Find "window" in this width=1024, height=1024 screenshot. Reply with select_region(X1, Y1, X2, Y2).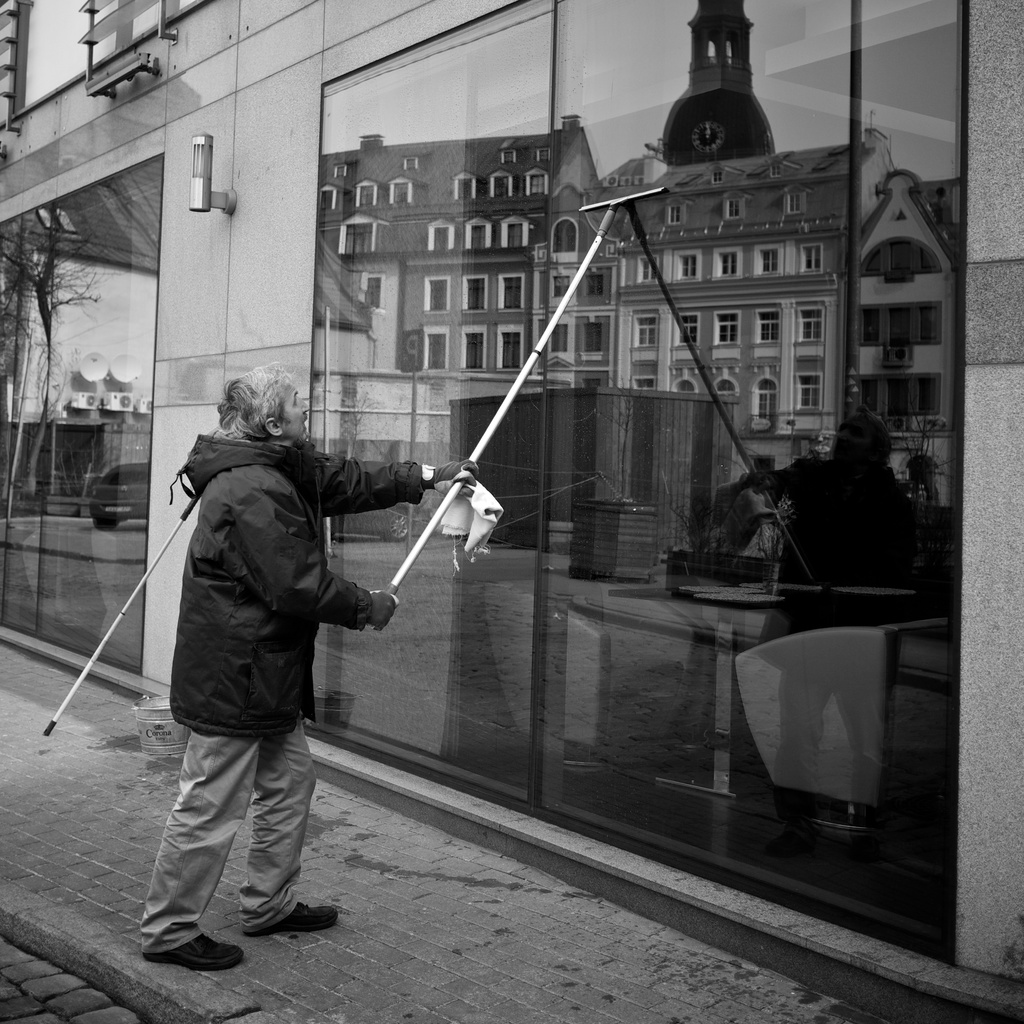
select_region(493, 173, 512, 194).
